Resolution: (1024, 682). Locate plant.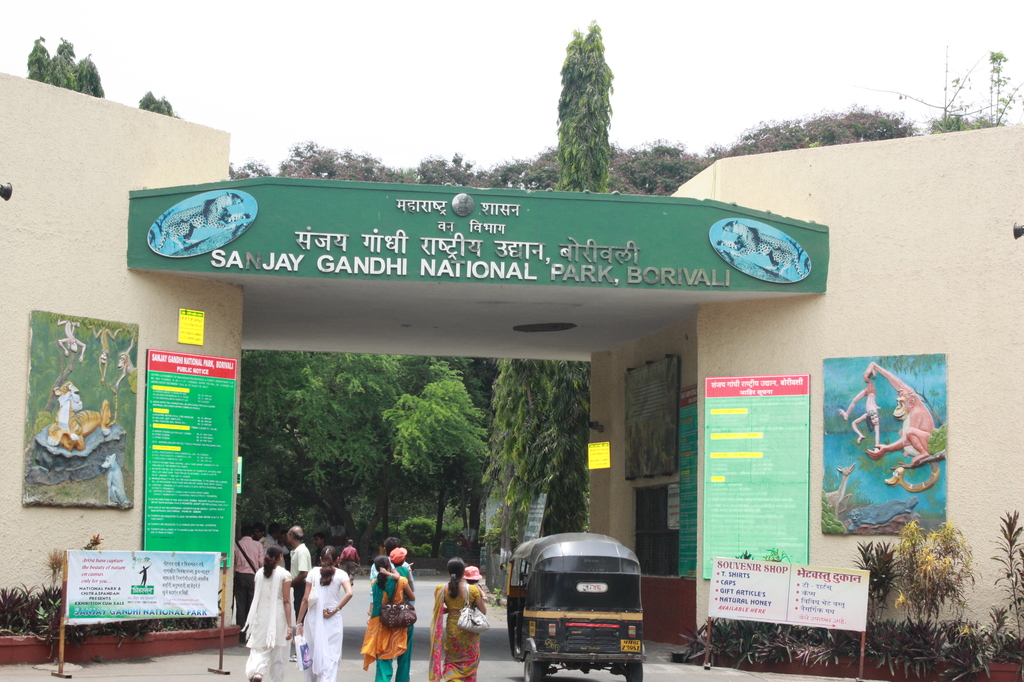
0 578 62 663.
